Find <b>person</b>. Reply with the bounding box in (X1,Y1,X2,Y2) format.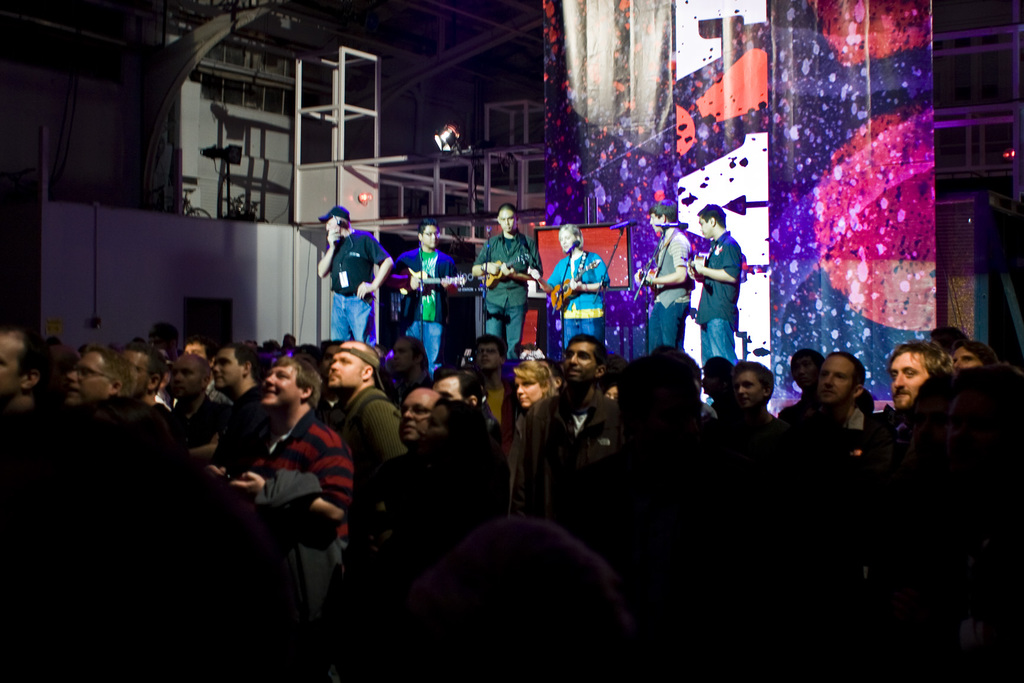
(120,340,183,451).
